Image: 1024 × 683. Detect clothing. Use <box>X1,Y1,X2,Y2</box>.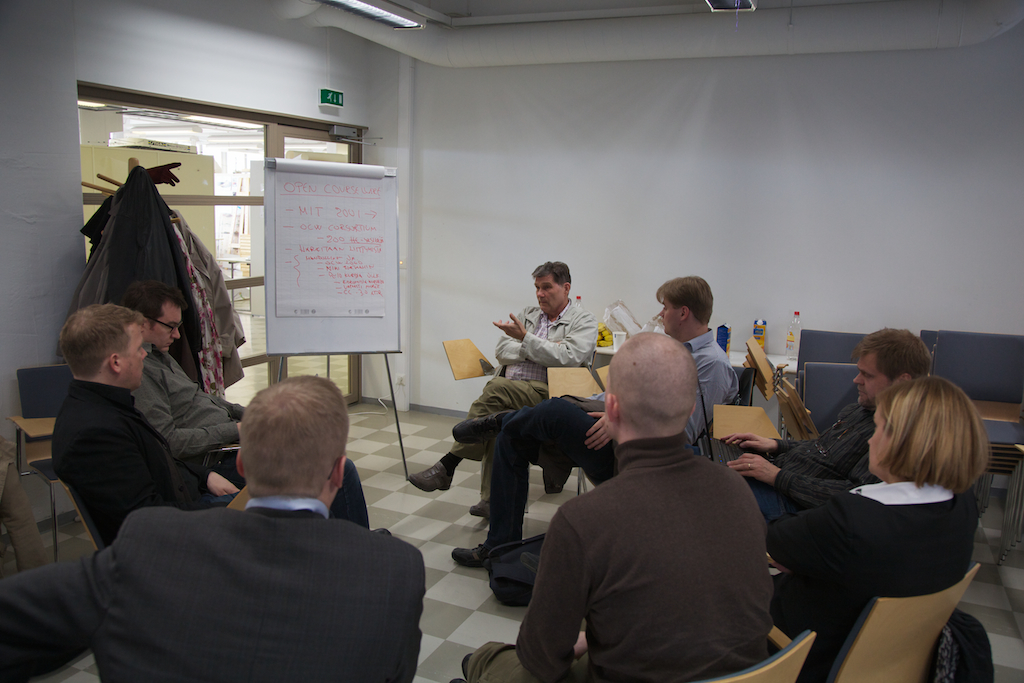
<box>139,342,253,468</box>.
